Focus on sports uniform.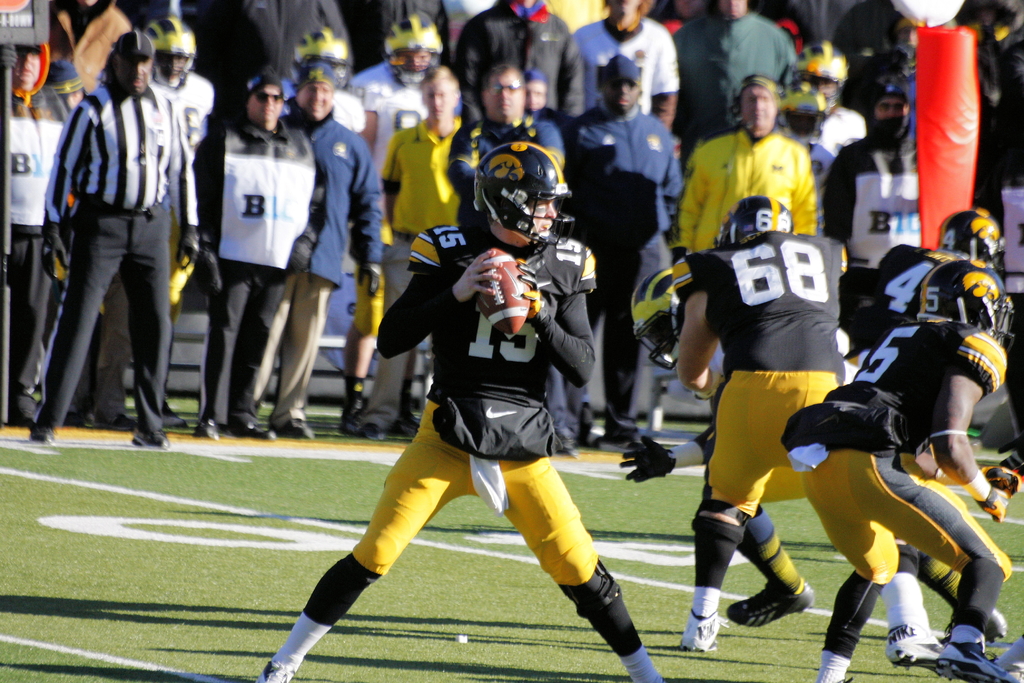
Focused at (left=37, top=82, right=179, bottom=427).
